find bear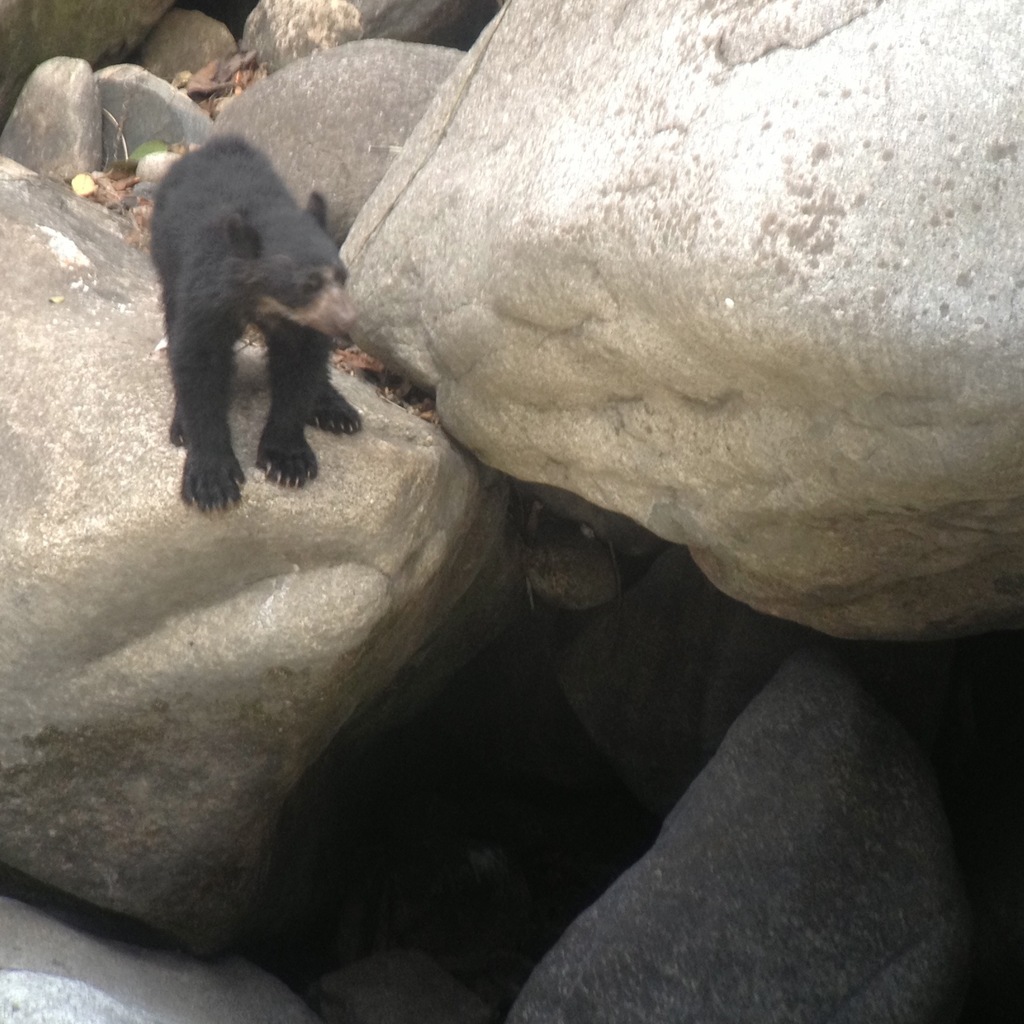
region(148, 129, 362, 515)
